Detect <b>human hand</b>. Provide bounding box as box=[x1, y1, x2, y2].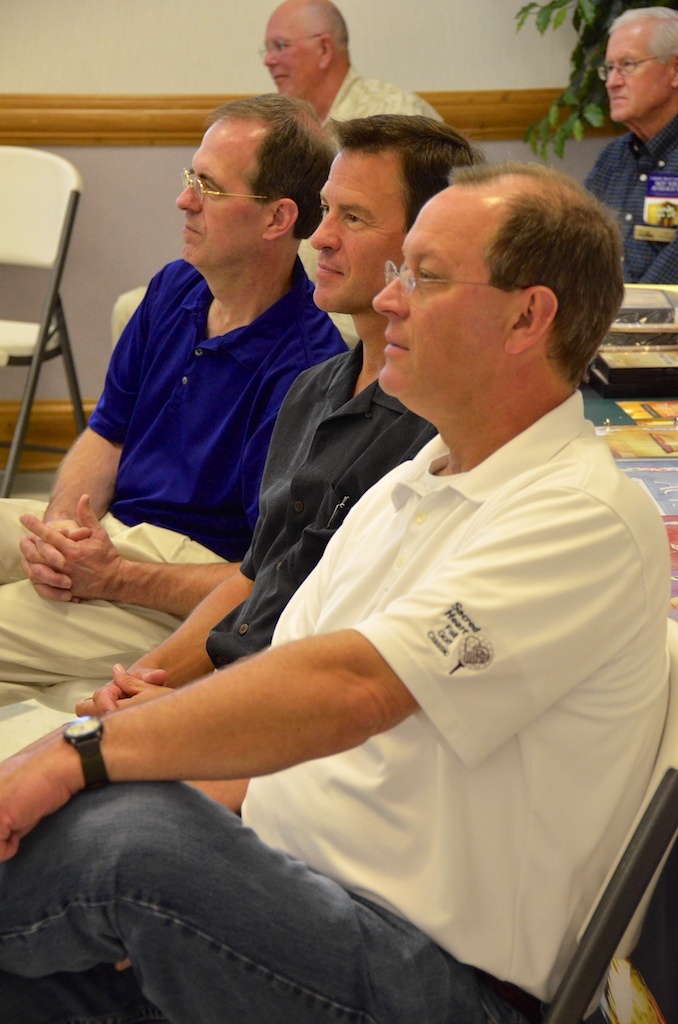
box=[72, 659, 173, 716].
